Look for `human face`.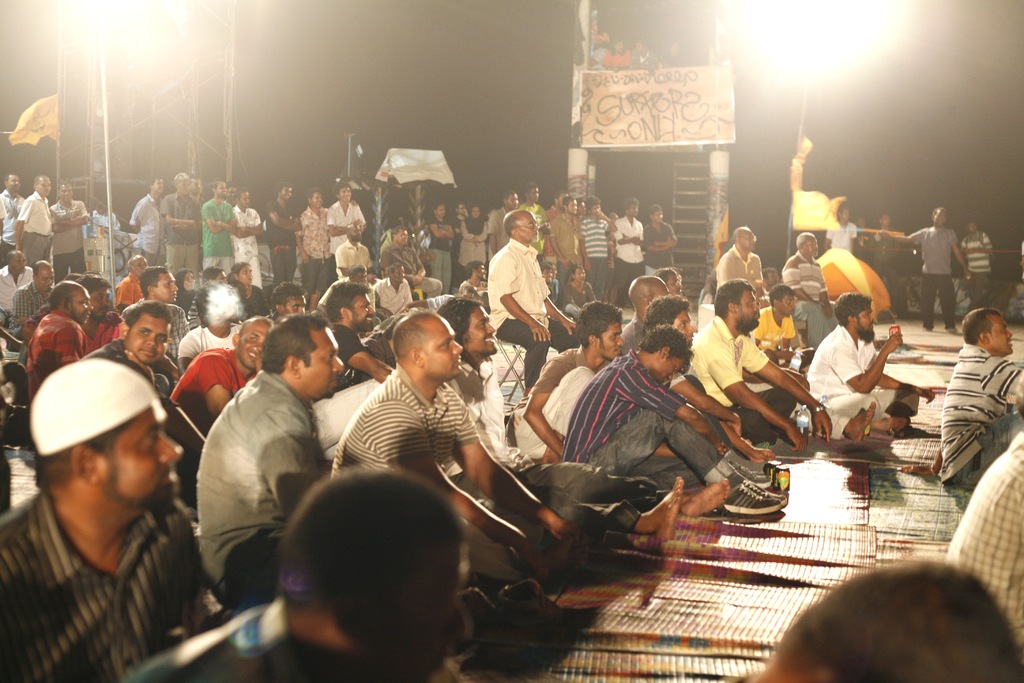
Found: x1=460 y1=203 x2=467 y2=216.
